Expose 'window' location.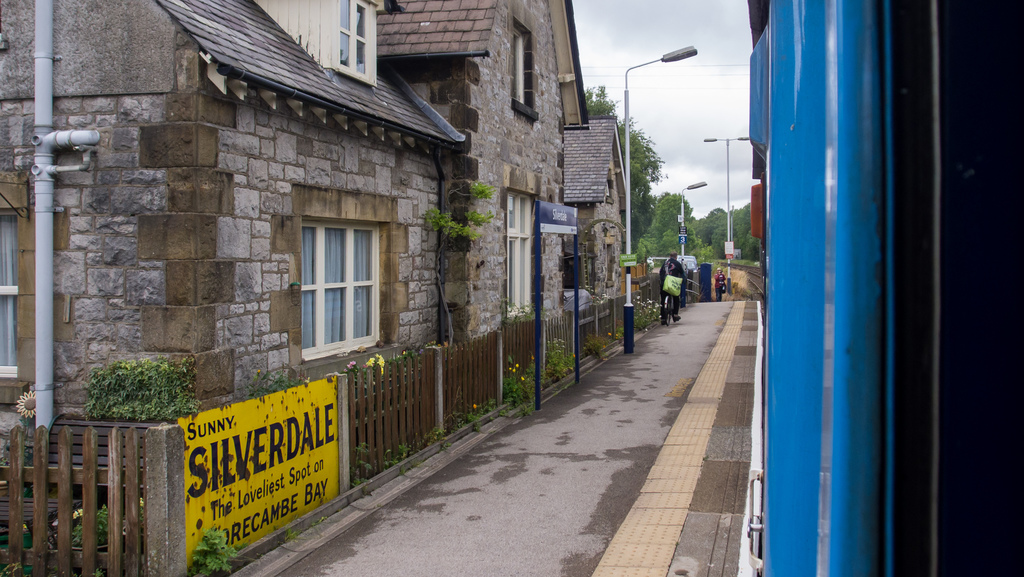
Exposed at bbox=[515, 28, 532, 110].
